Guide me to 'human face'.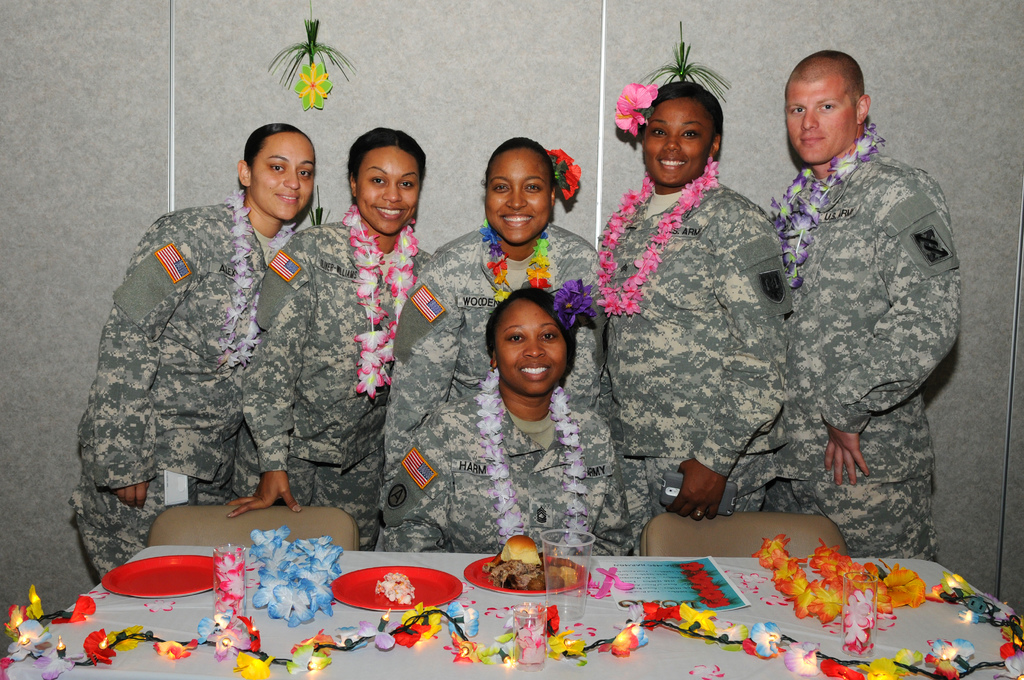
Guidance: (x1=642, y1=102, x2=717, y2=189).
